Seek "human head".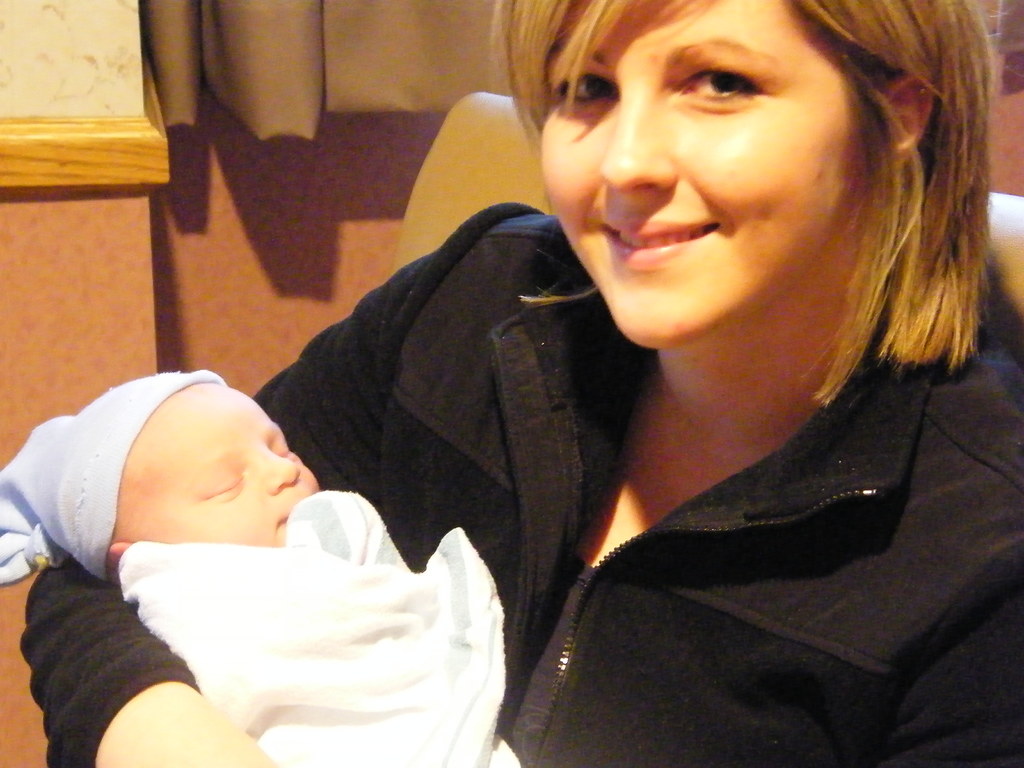
x1=527, y1=1, x2=1012, y2=392.
